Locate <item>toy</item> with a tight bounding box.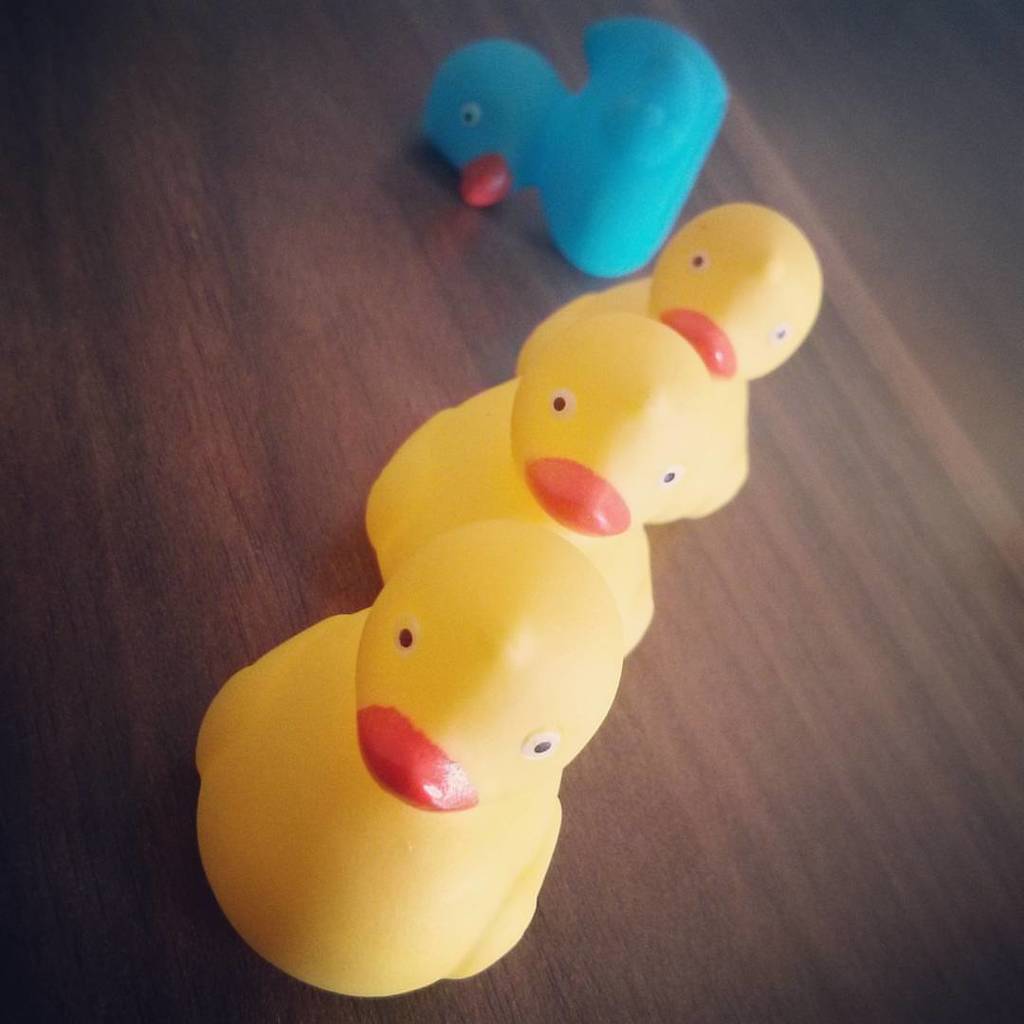
Rect(420, 17, 734, 275).
